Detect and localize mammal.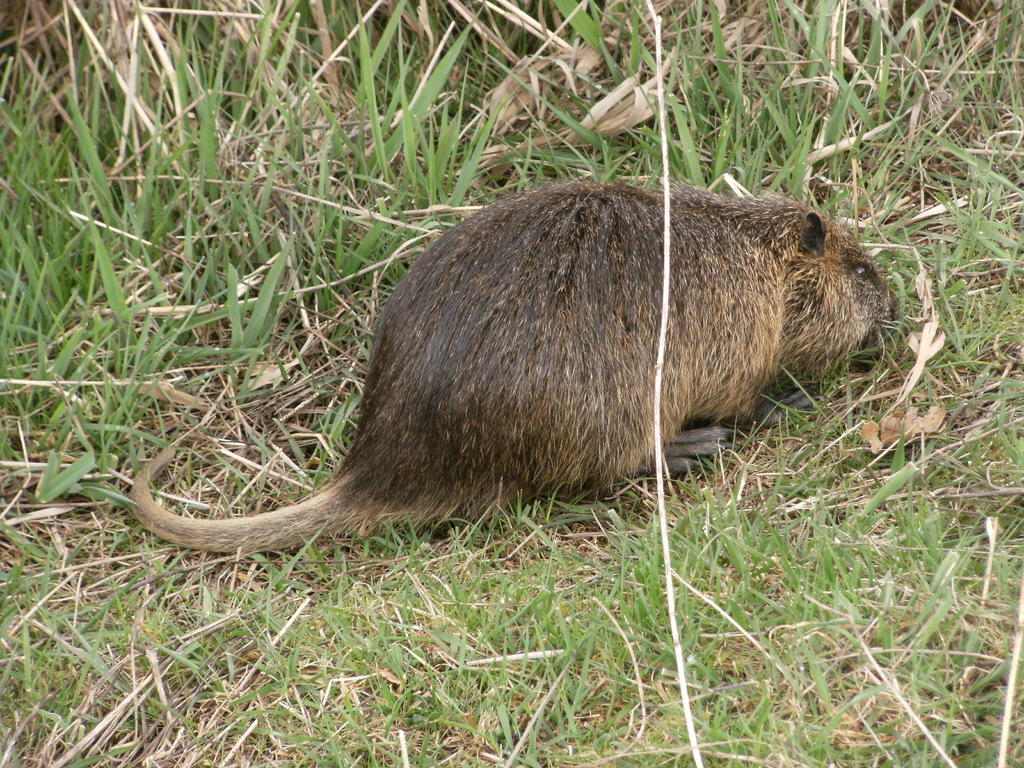
Localized at rect(124, 177, 901, 552).
